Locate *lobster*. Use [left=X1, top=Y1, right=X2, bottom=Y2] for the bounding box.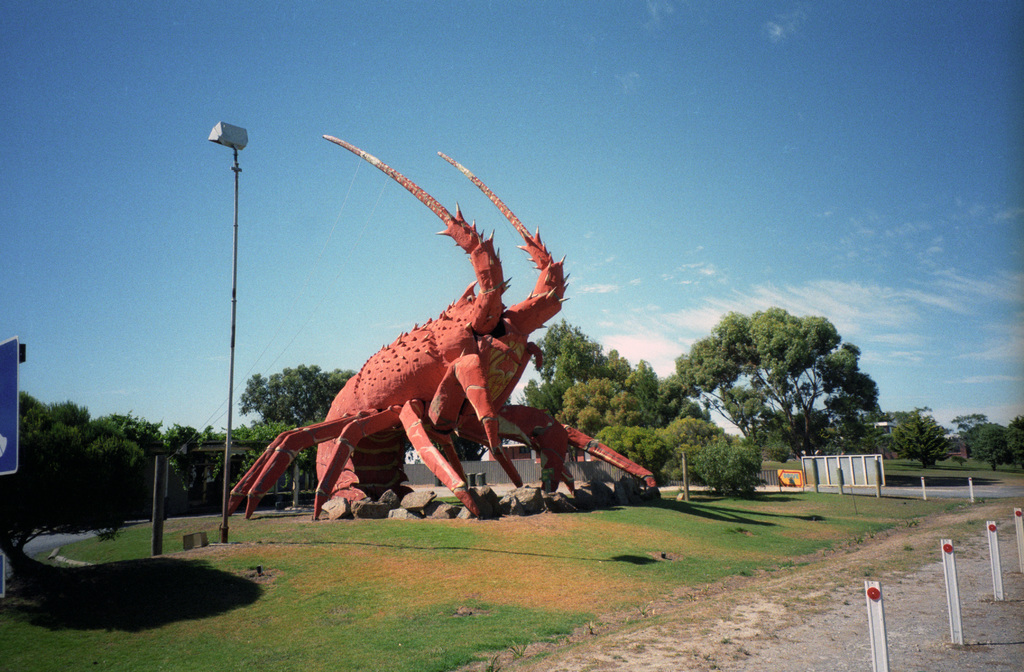
[left=173, top=112, right=646, bottom=520].
